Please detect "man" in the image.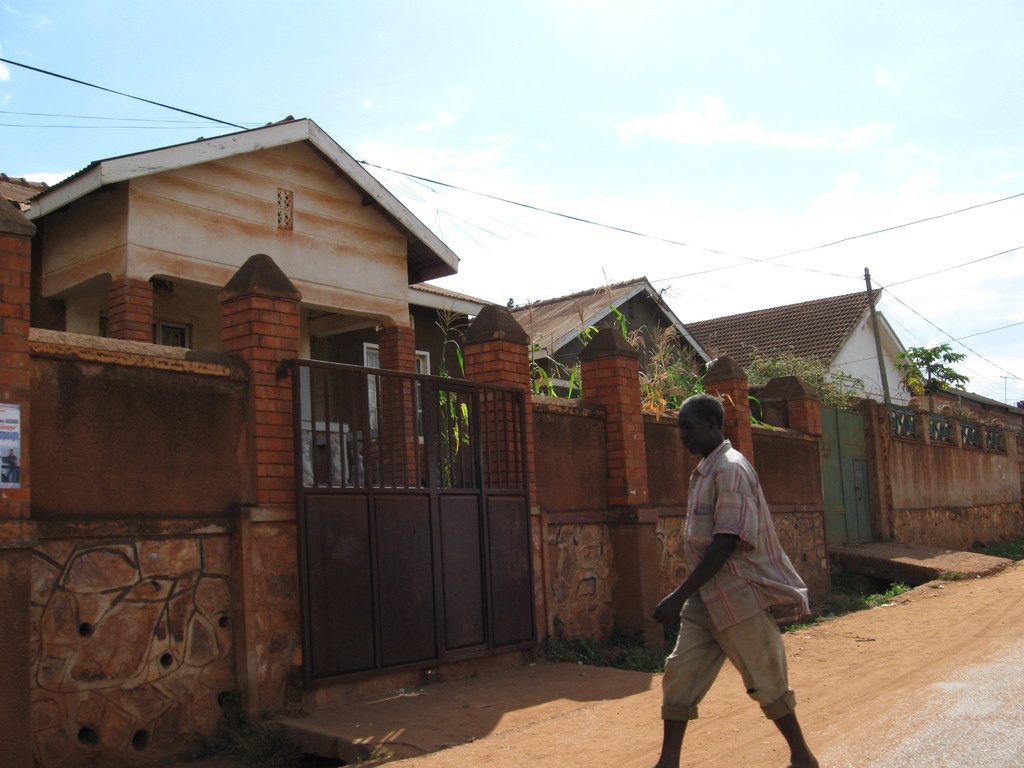
(left=654, top=390, right=815, bottom=767).
